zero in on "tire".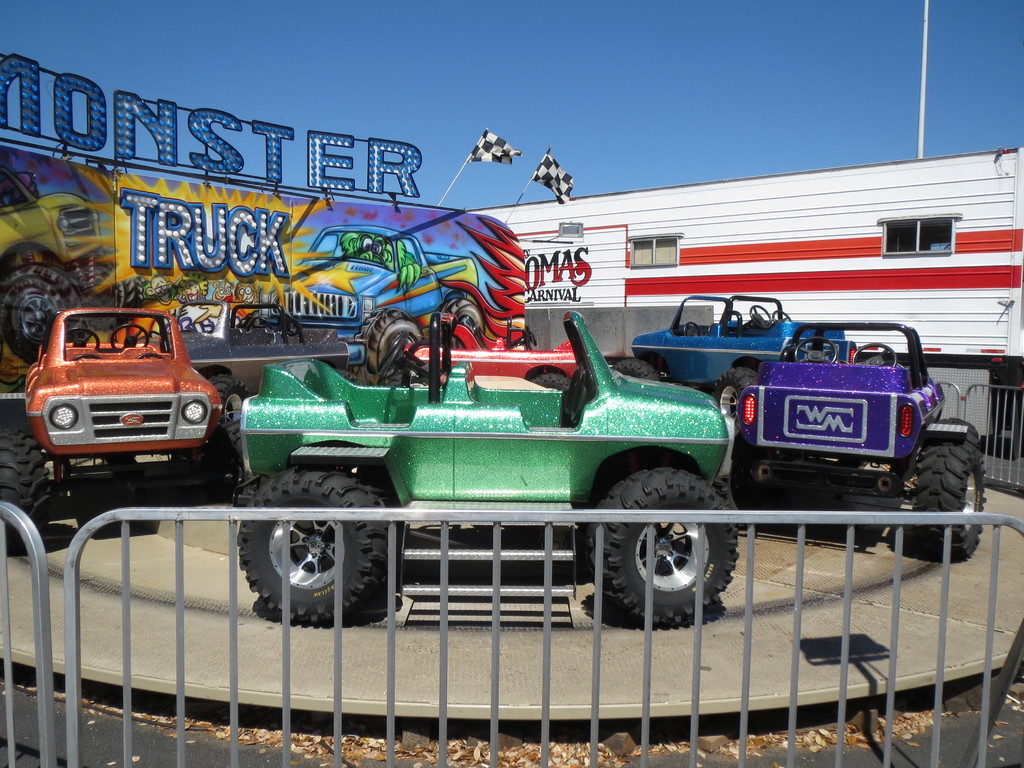
Zeroed in: rect(210, 419, 241, 505).
